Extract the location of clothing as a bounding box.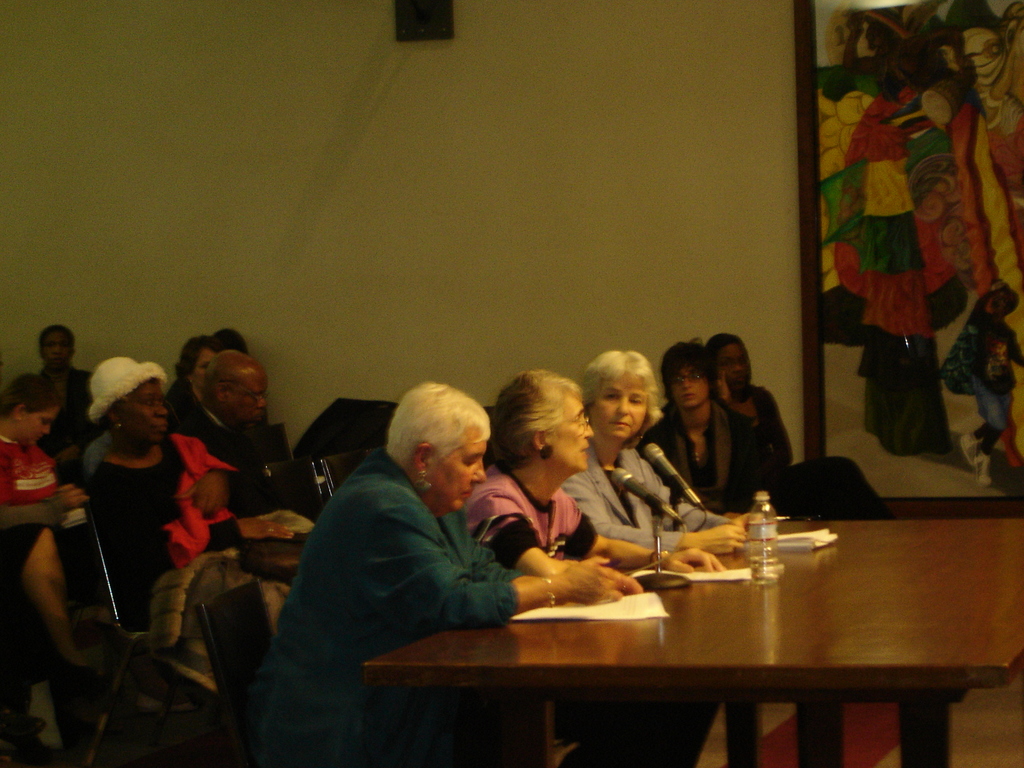
l=463, t=463, r=718, b=767.
